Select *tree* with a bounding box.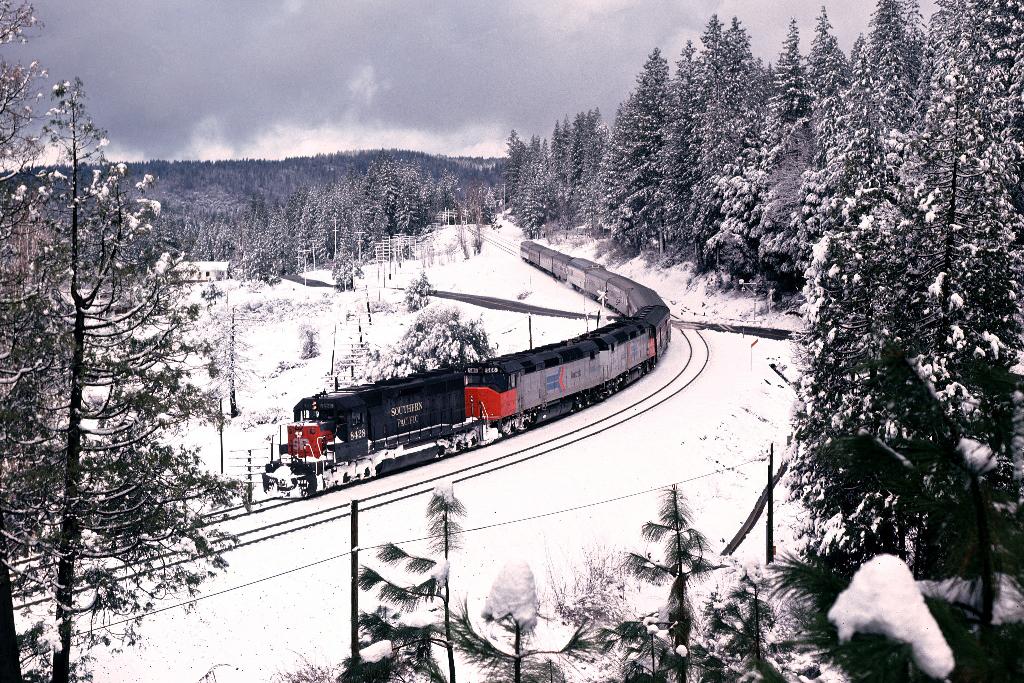
<box>749,353,1013,682</box>.
